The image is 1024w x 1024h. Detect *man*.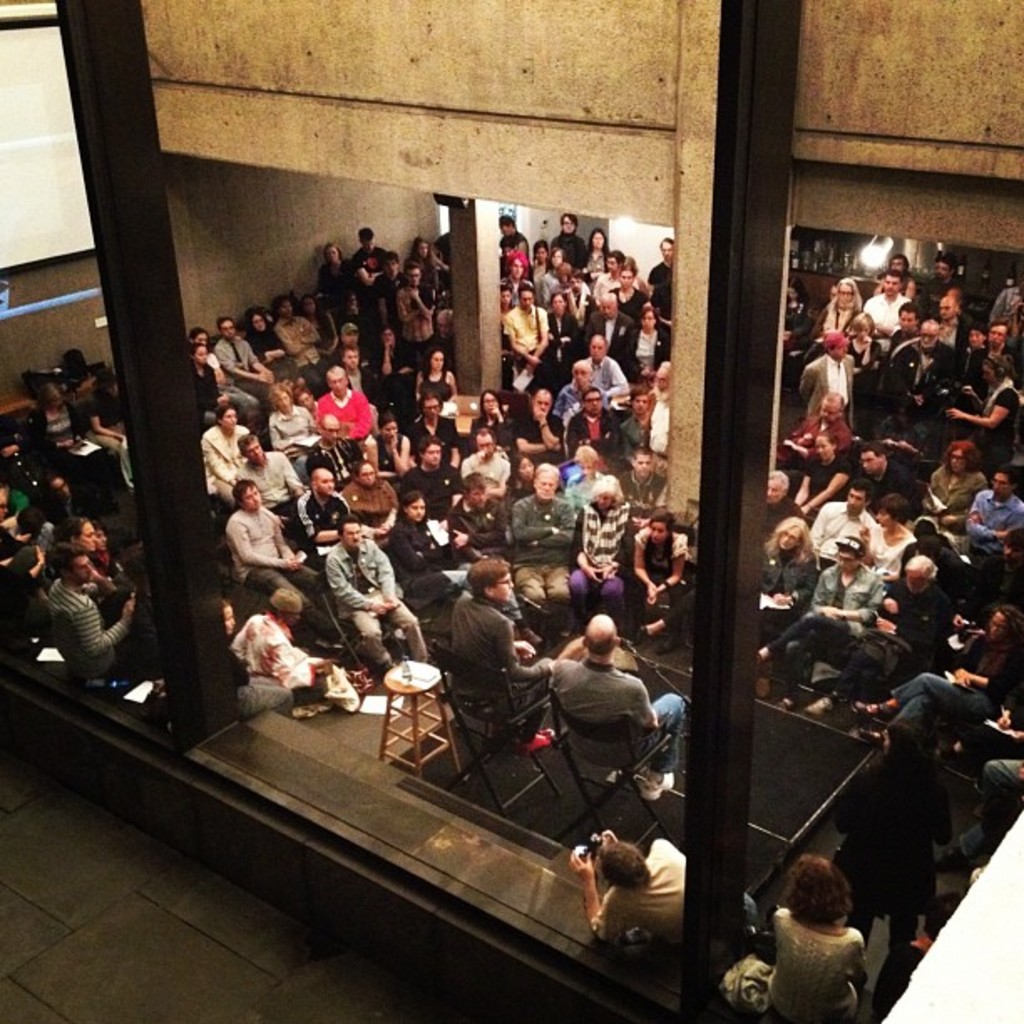
Detection: detection(452, 557, 556, 755).
